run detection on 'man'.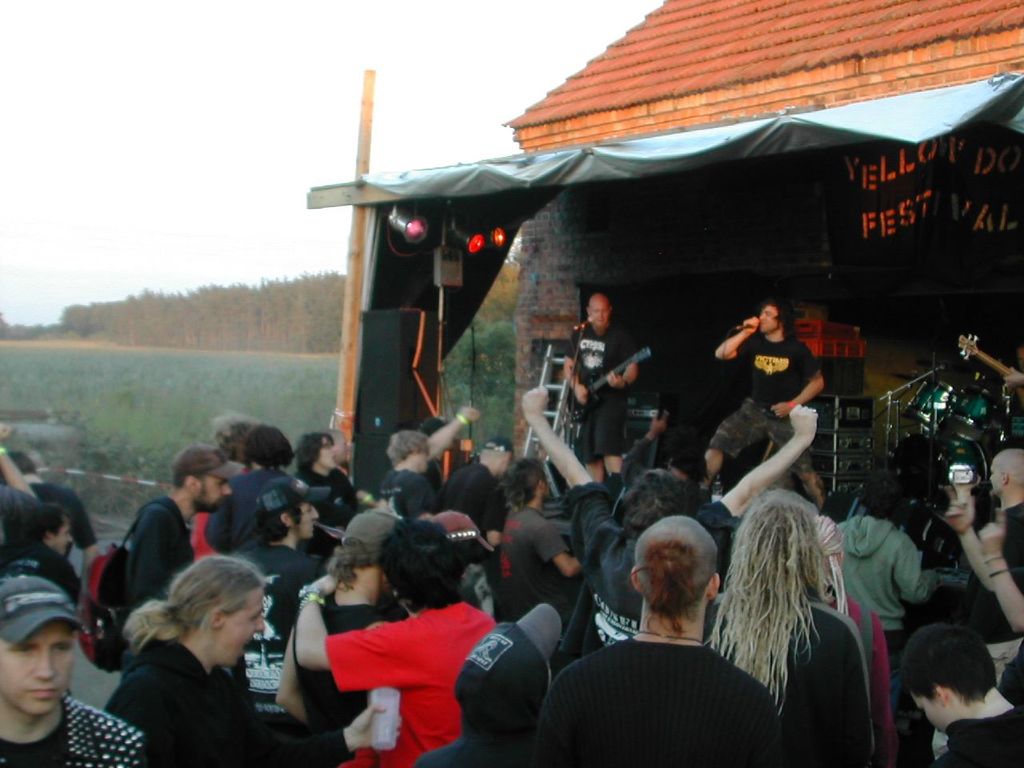
Result: bbox(442, 438, 514, 546).
